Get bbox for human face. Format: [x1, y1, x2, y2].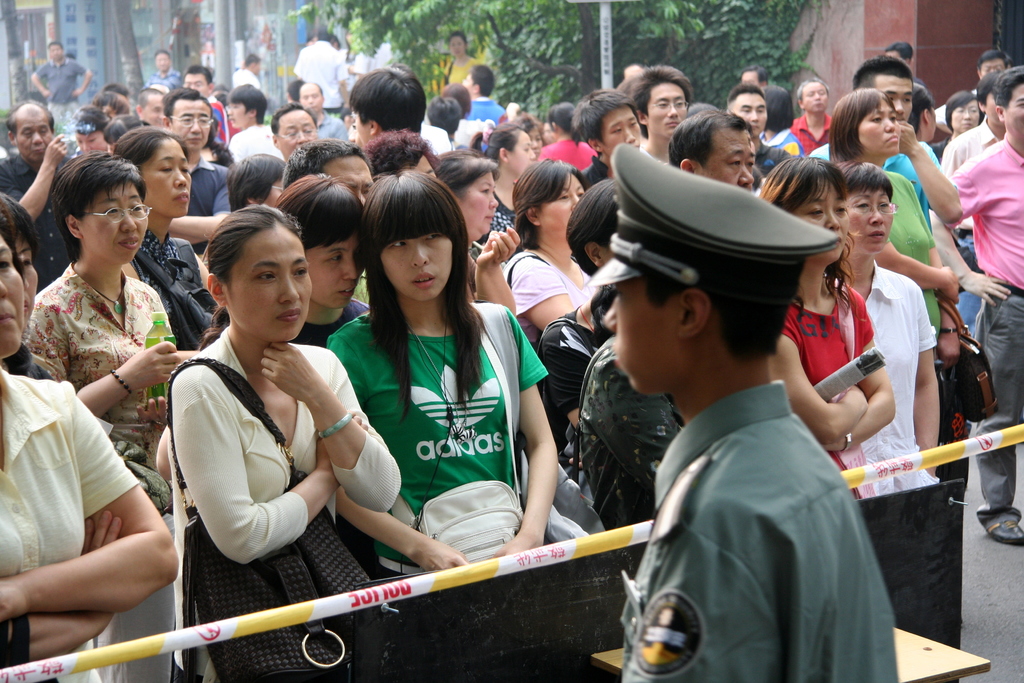
[847, 188, 893, 252].
